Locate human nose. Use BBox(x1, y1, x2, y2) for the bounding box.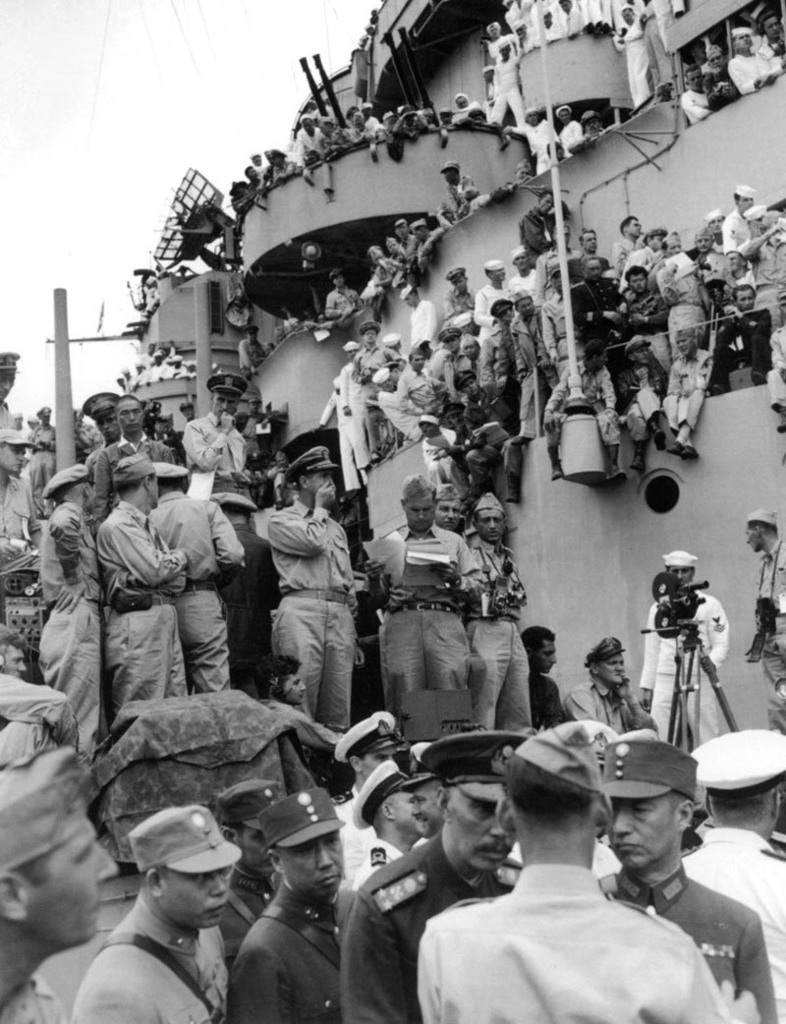
BBox(447, 511, 458, 520).
